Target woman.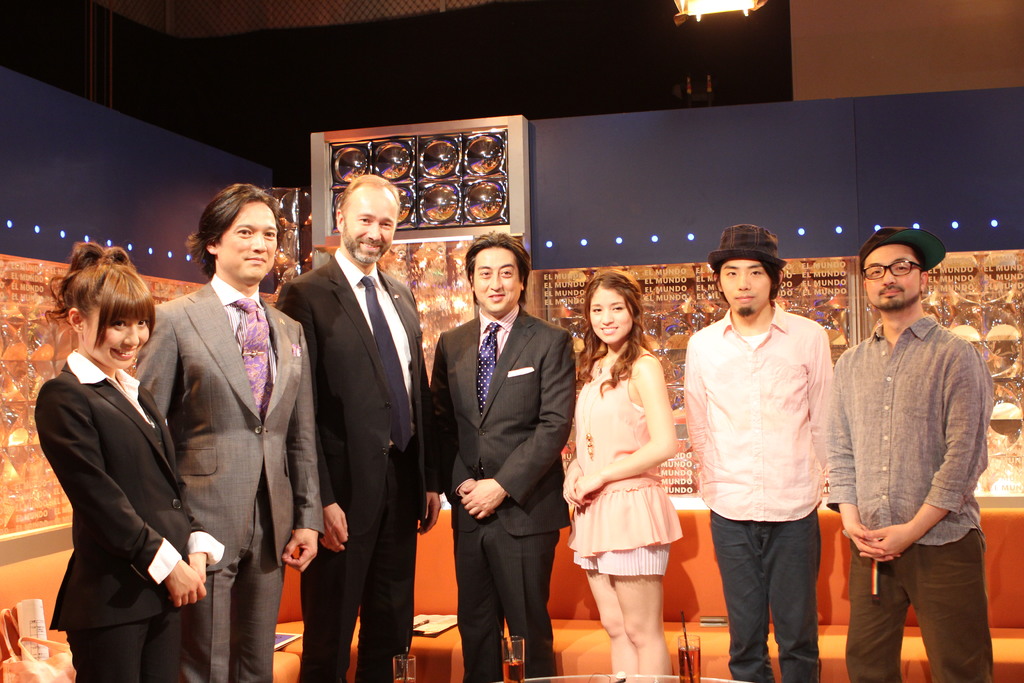
Target region: rect(422, 227, 579, 682).
